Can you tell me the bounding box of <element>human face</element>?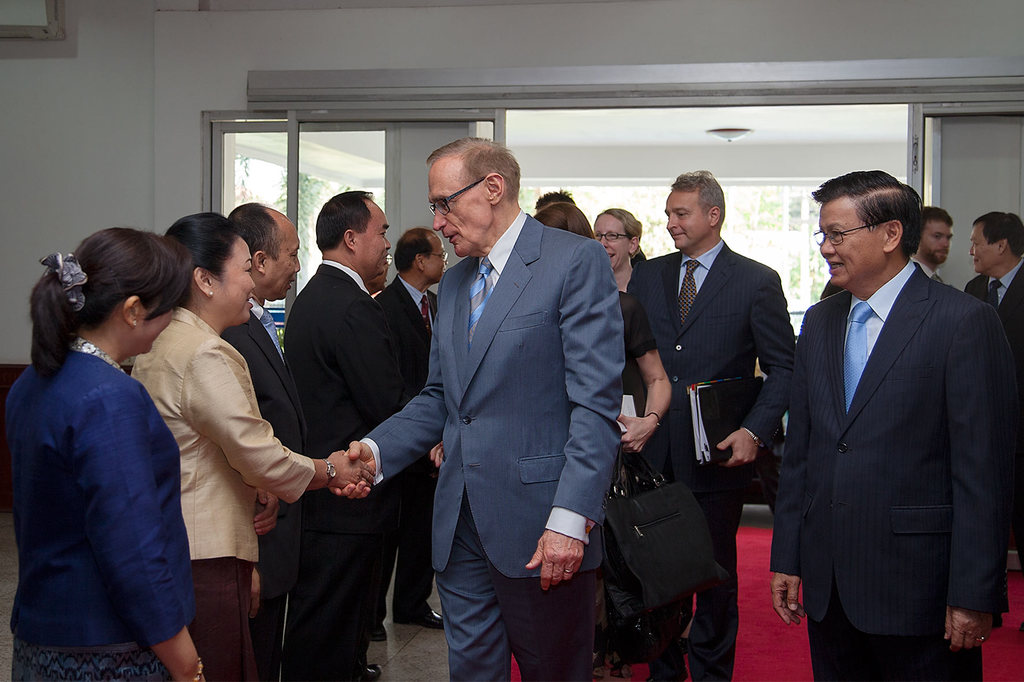
select_region(429, 173, 488, 255).
